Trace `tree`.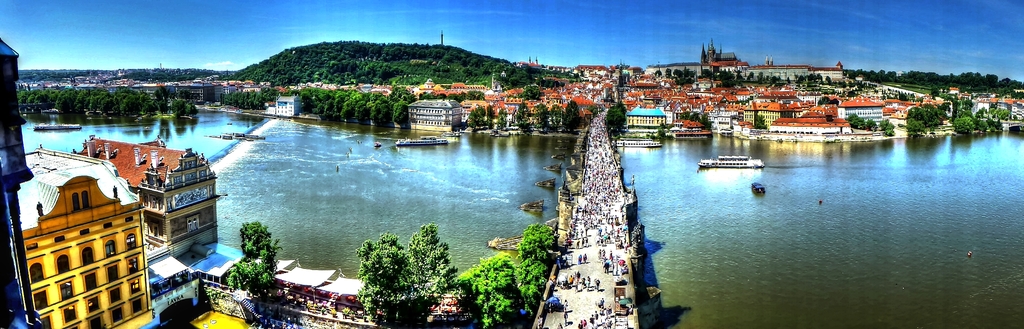
Traced to 306,87,317,111.
